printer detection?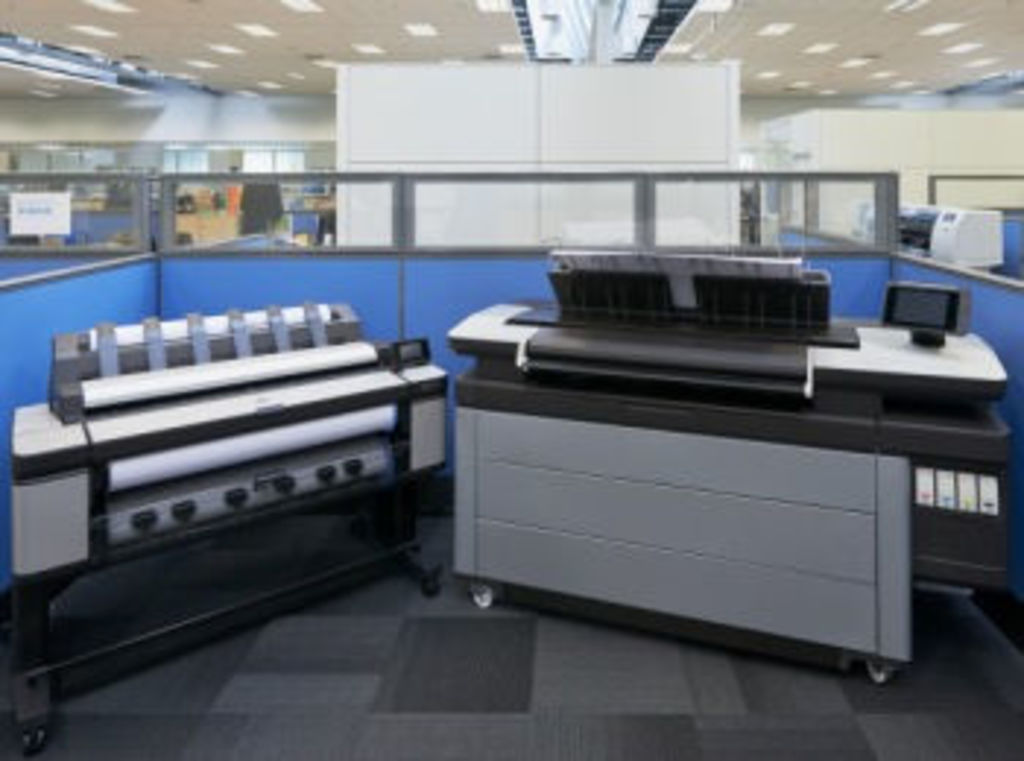
(439, 246, 1015, 688)
